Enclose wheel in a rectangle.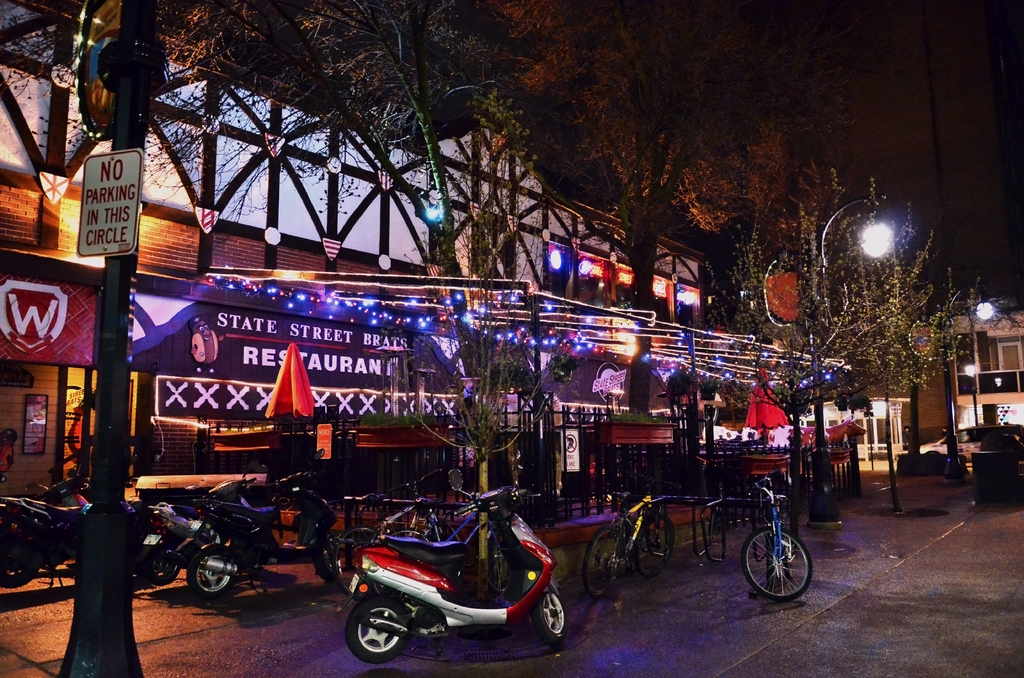
bbox=(582, 532, 624, 603).
